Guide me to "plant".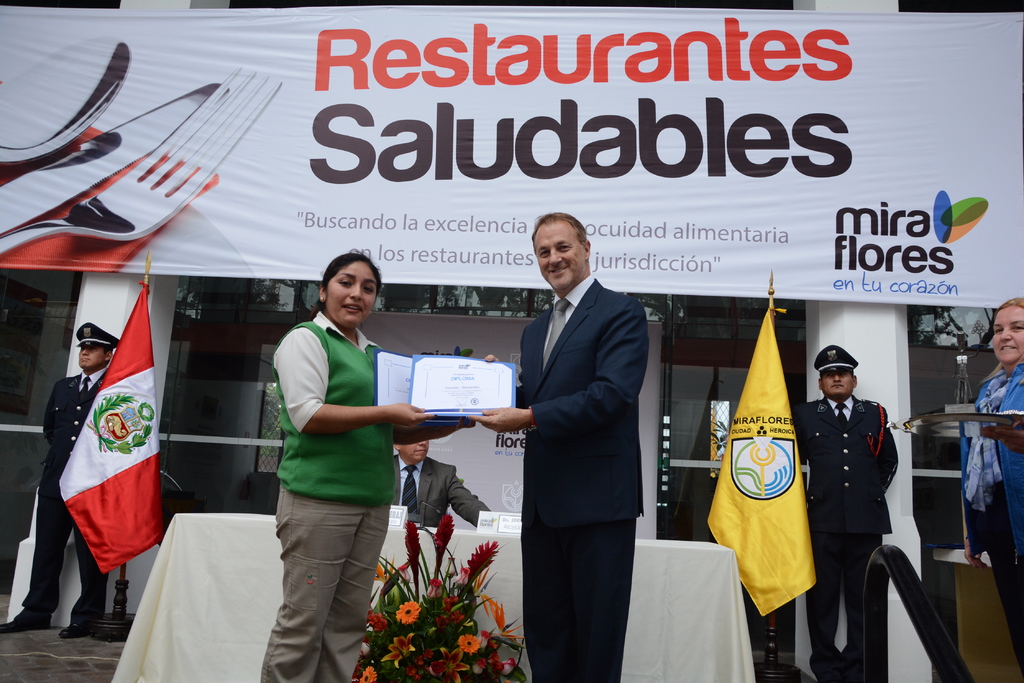
Guidance: (x1=355, y1=502, x2=525, y2=678).
